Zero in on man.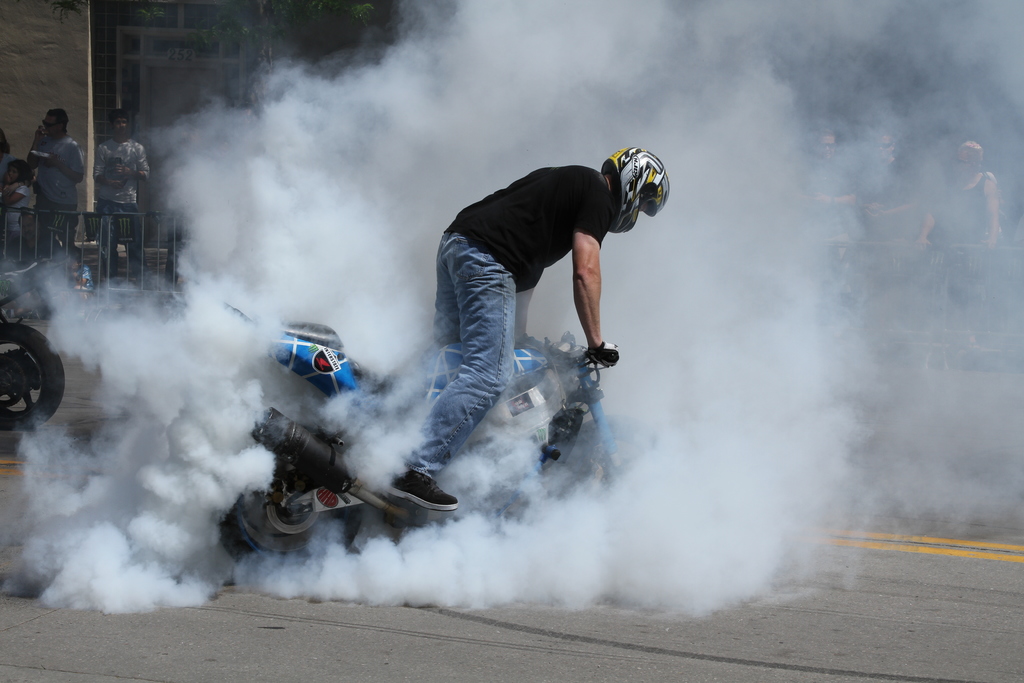
Zeroed in: (393, 143, 643, 519).
